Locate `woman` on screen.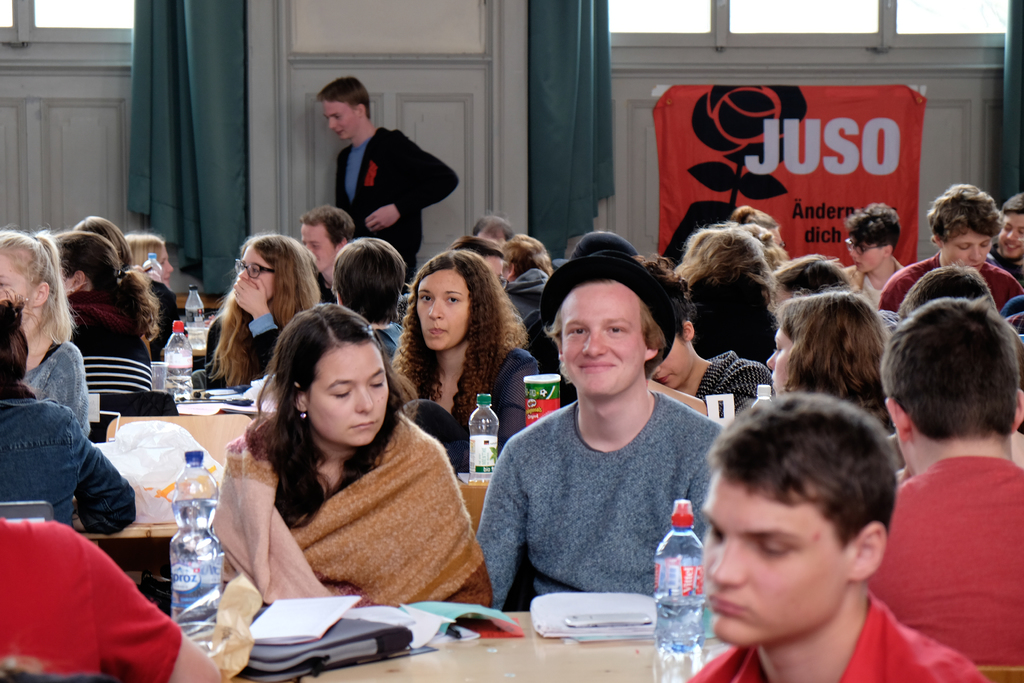
On screen at 51:231:167:411.
